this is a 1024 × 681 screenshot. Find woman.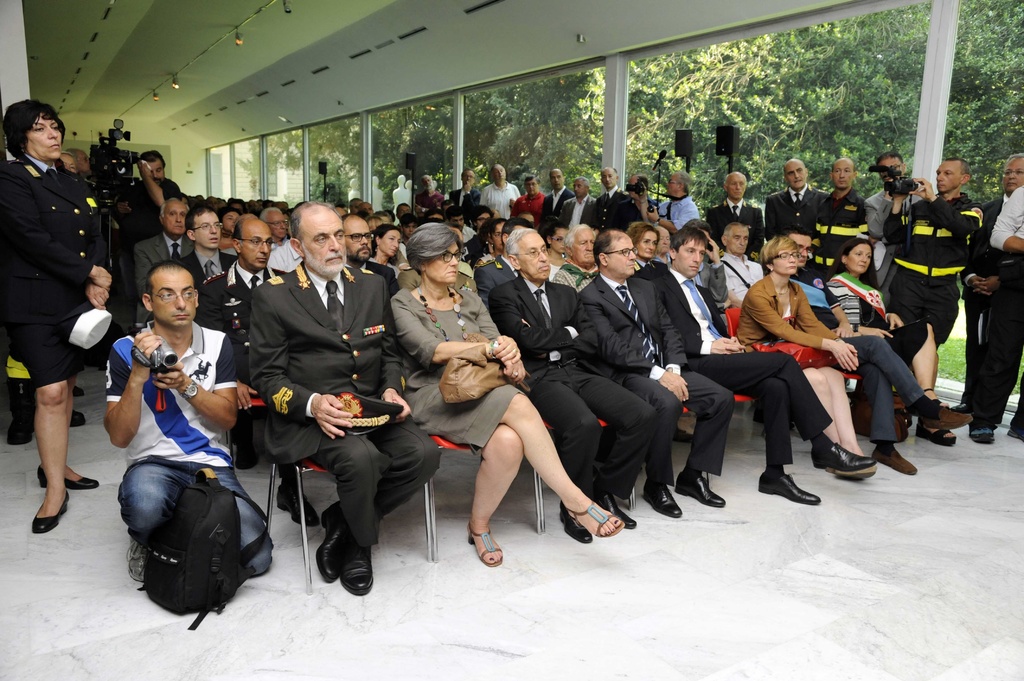
Bounding box: (474, 213, 506, 264).
